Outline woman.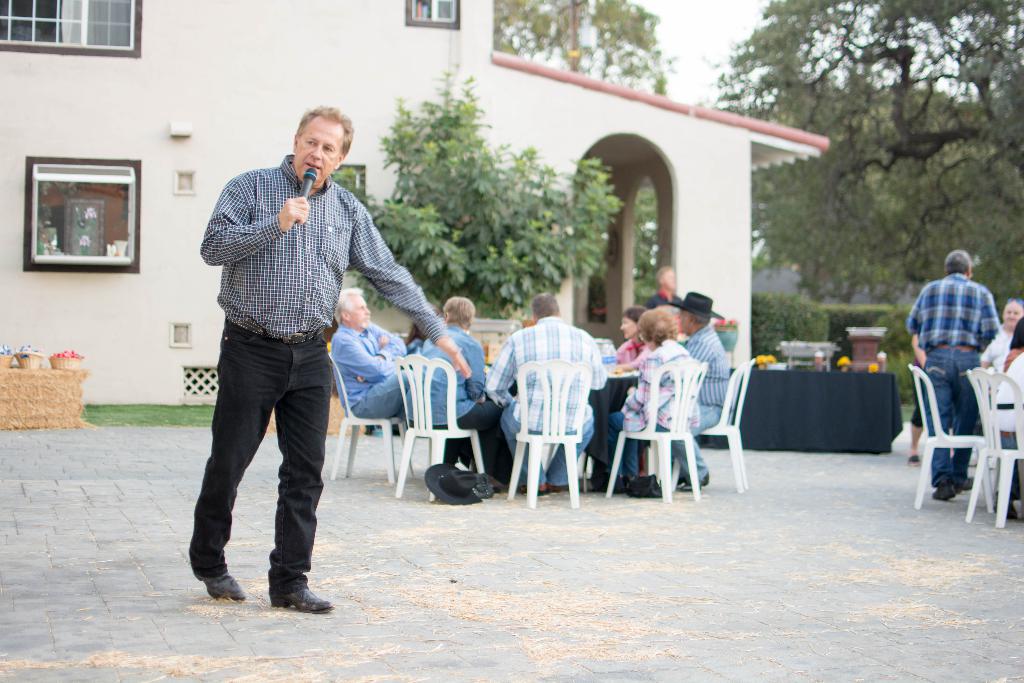
Outline: <bbox>615, 307, 645, 367</bbox>.
